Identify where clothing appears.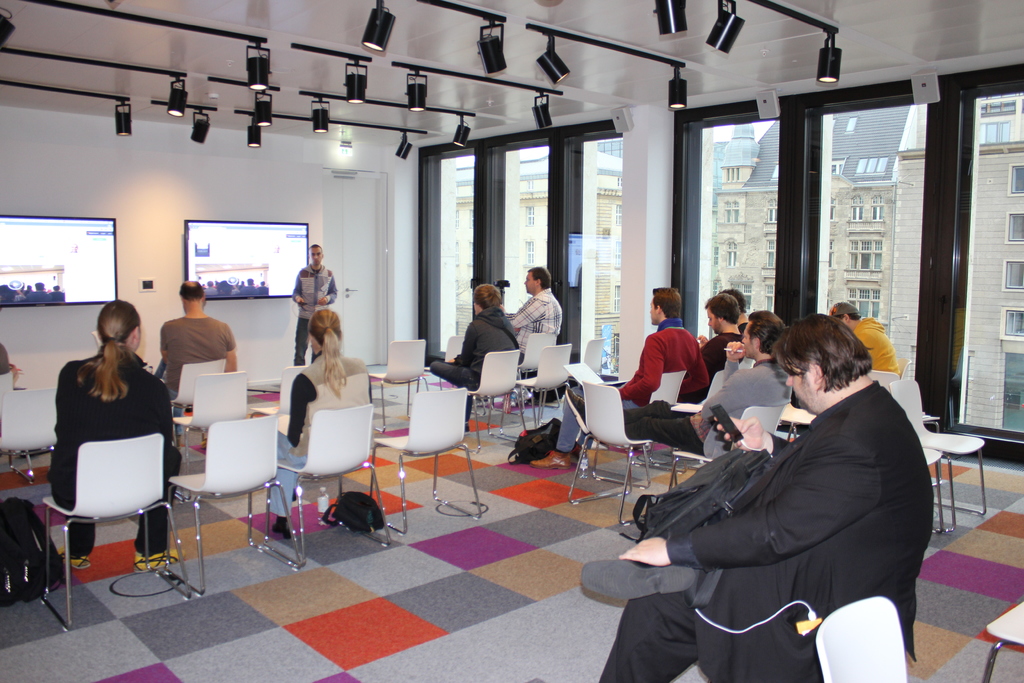
Appears at locate(292, 262, 337, 363).
